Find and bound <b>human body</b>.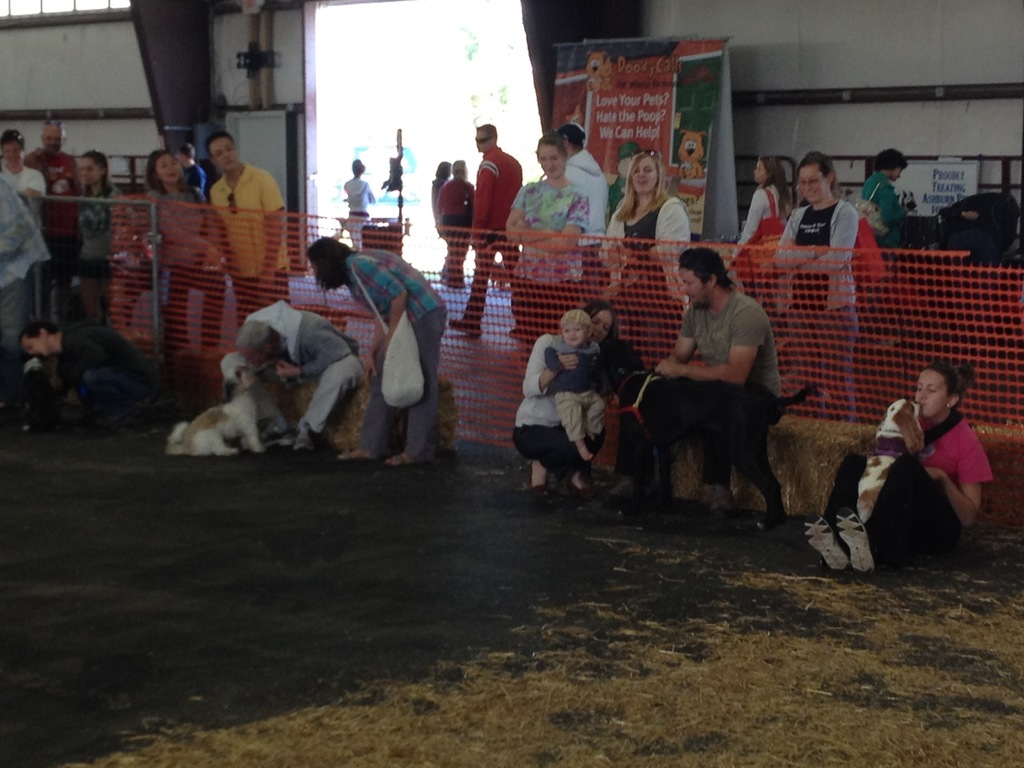
Bound: [599,149,692,285].
